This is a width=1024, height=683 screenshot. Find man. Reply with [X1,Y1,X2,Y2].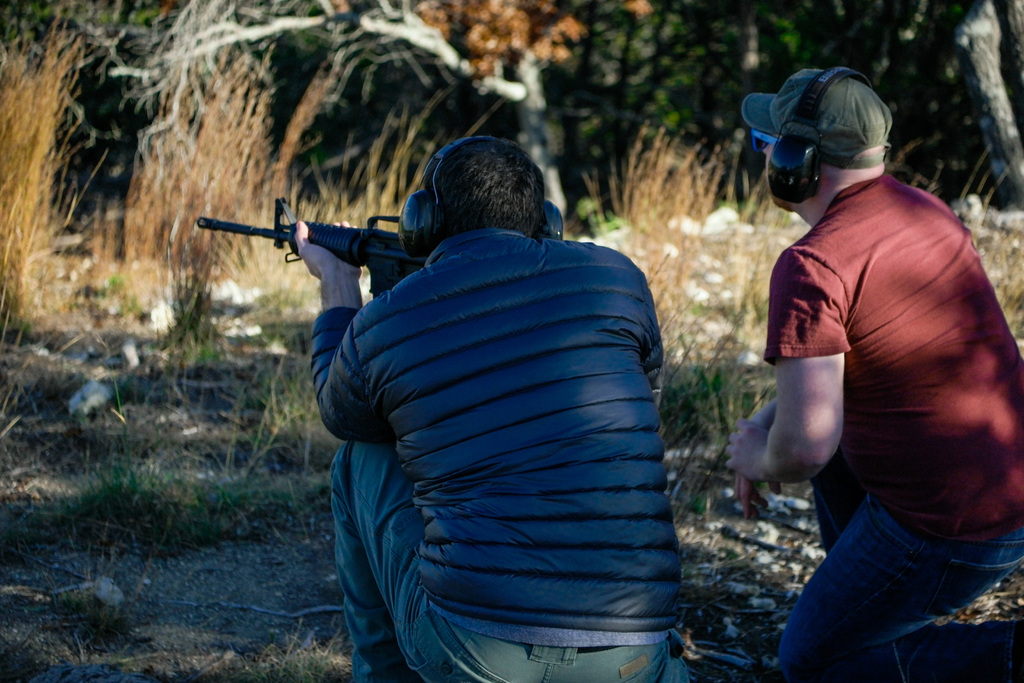
[732,67,1023,680].
